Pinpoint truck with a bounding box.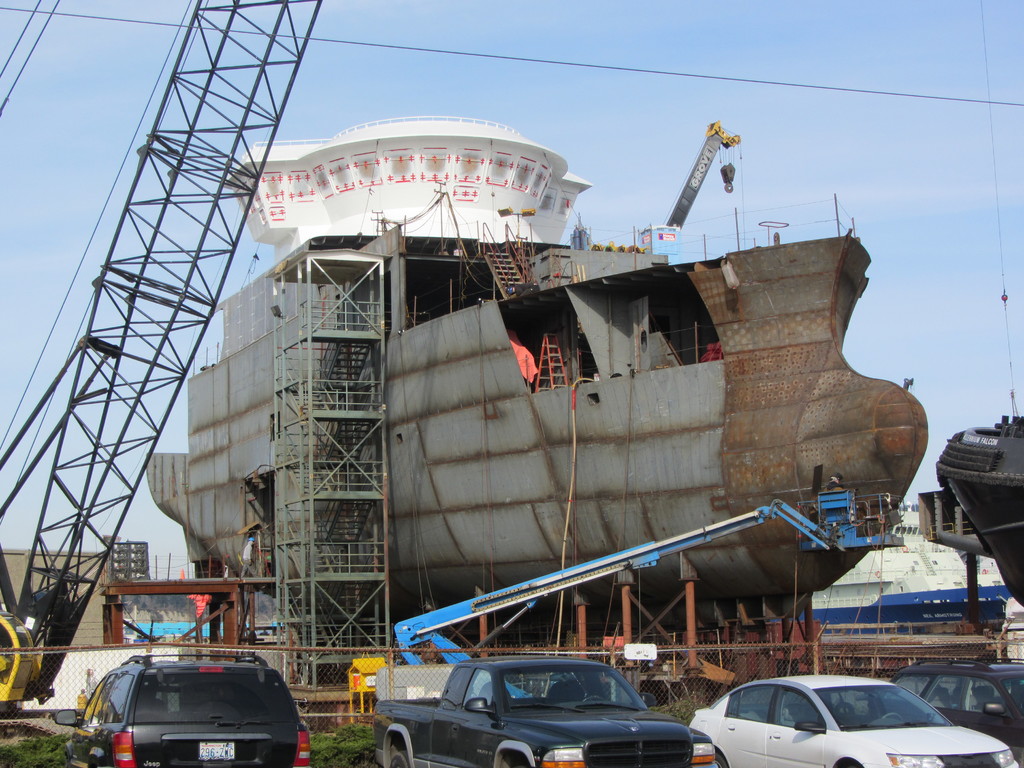
BBox(362, 658, 730, 762).
